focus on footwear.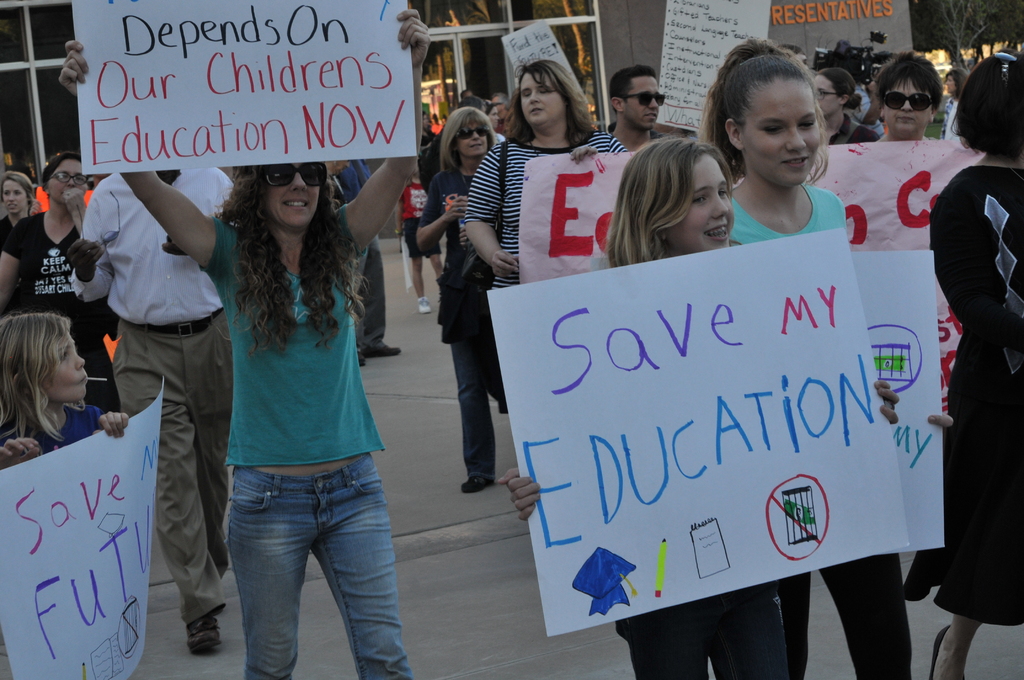
Focused at crop(186, 613, 222, 655).
